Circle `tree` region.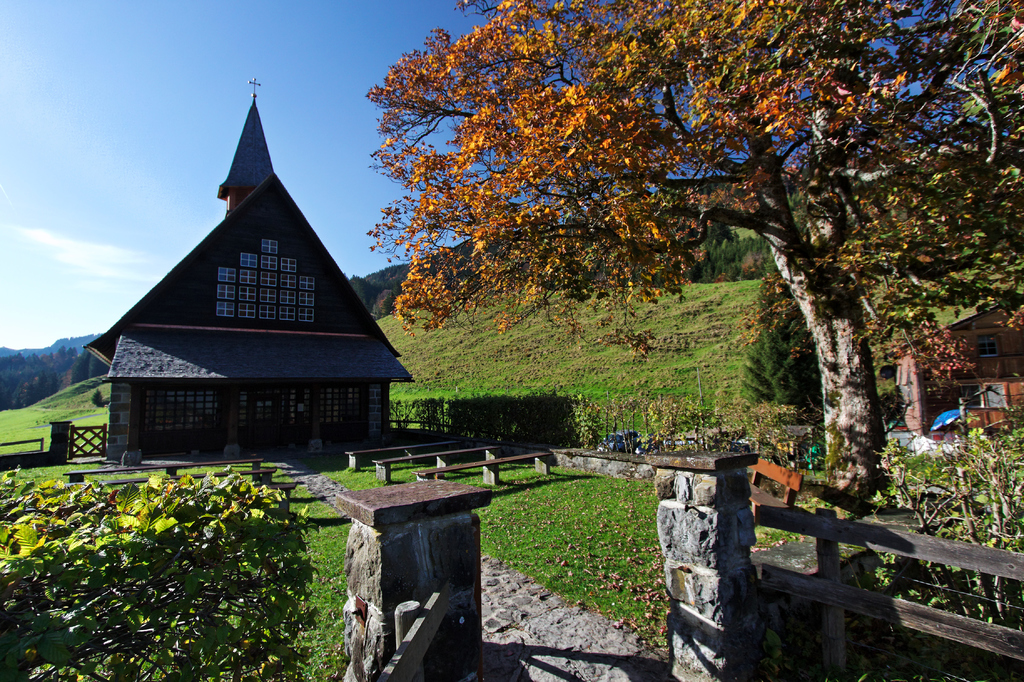
Region: left=367, top=24, right=968, bottom=455.
